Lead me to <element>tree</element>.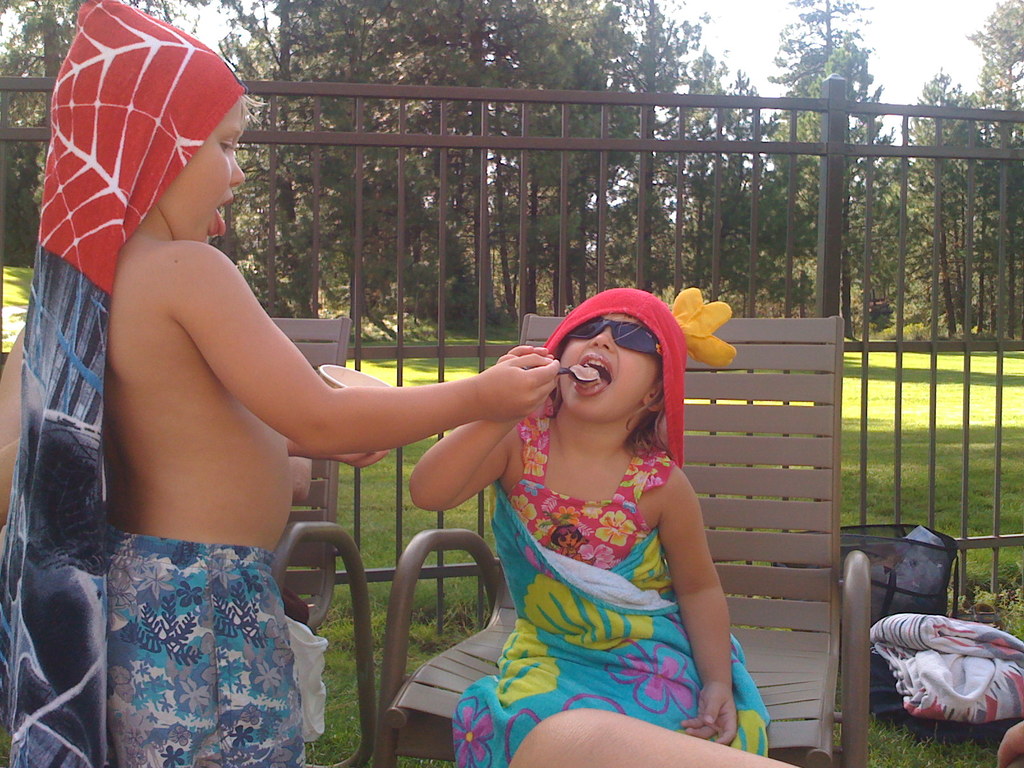
Lead to locate(770, 0, 881, 339).
